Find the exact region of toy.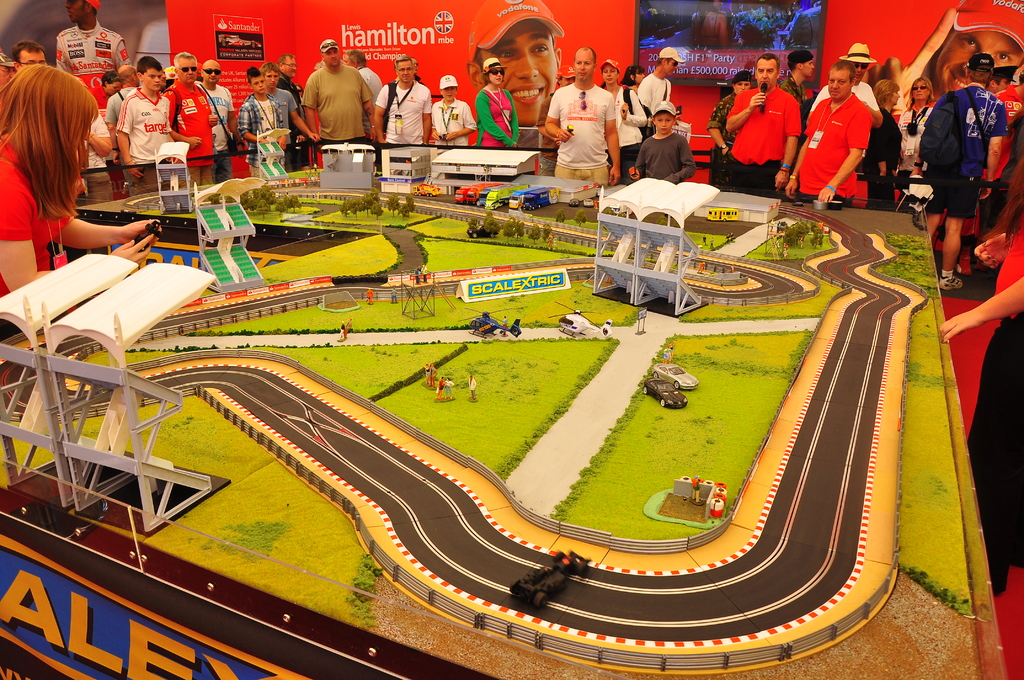
Exact region: bbox=(209, 190, 221, 205).
